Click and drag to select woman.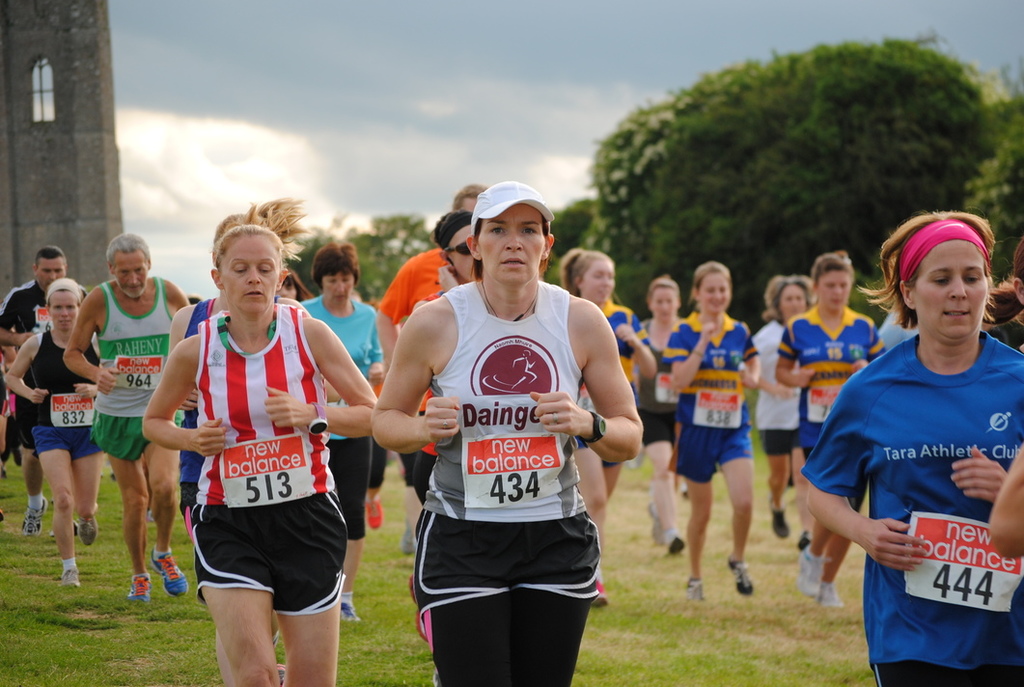
Selection: 5, 278, 109, 589.
